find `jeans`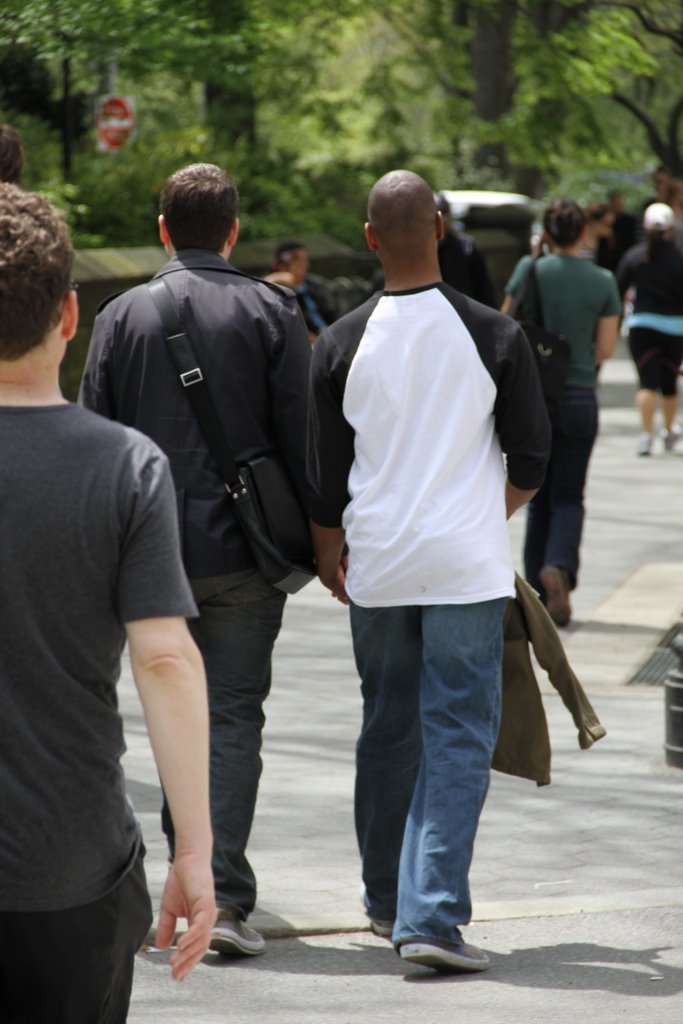
left=333, top=558, right=541, bottom=963
